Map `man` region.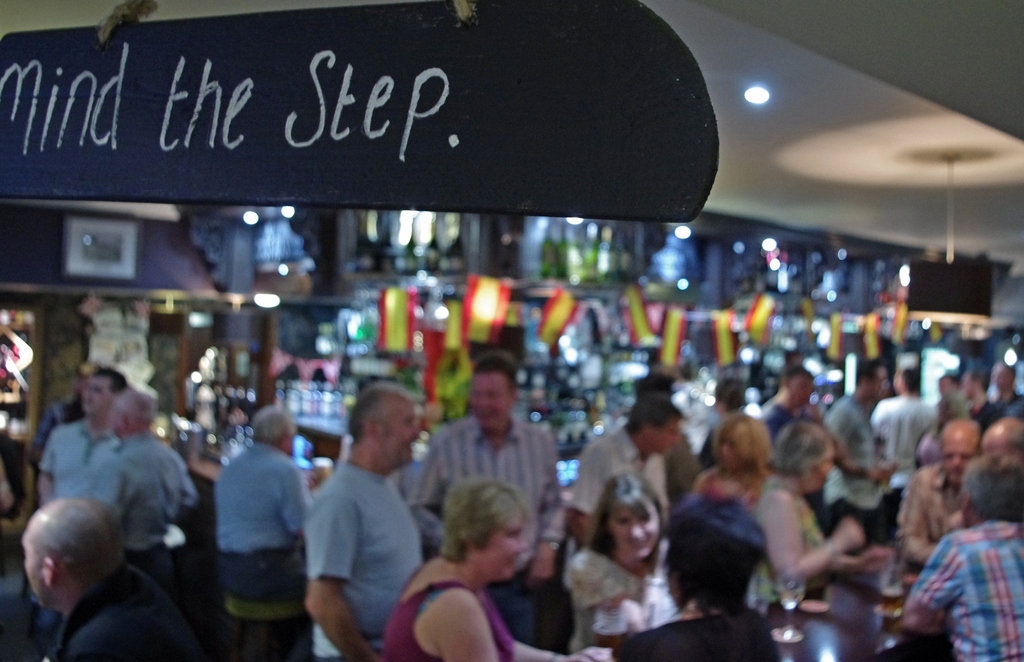
Mapped to (left=758, top=366, right=845, bottom=456).
